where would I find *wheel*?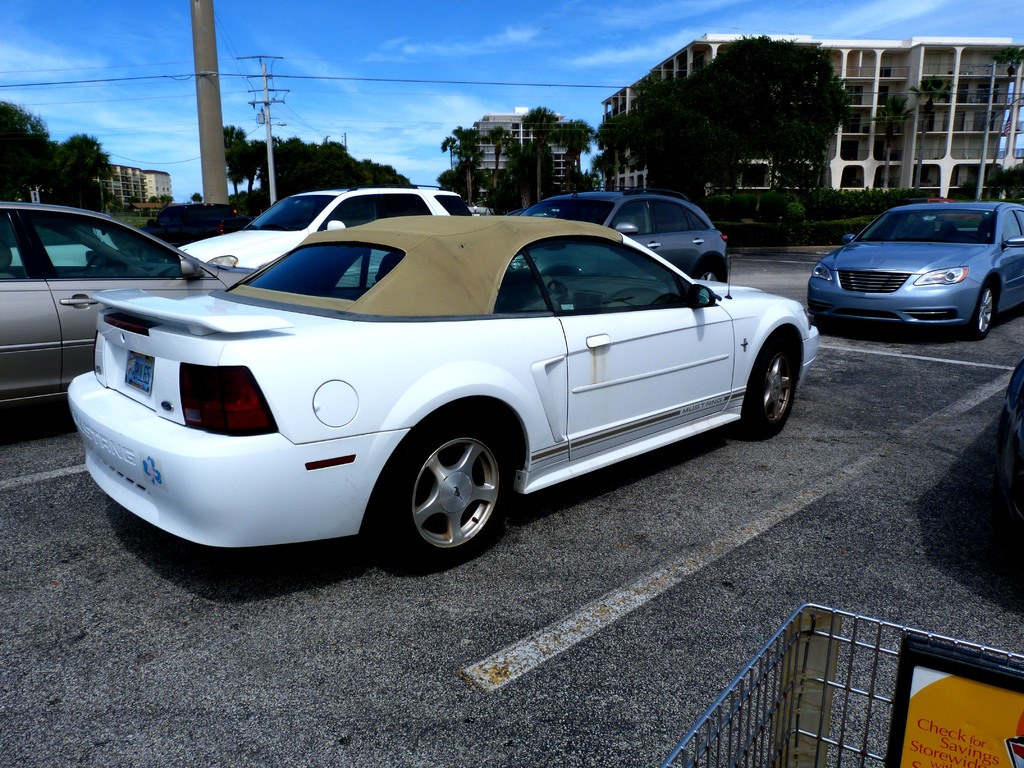
At left=973, top=279, right=1000, bottom=341.
